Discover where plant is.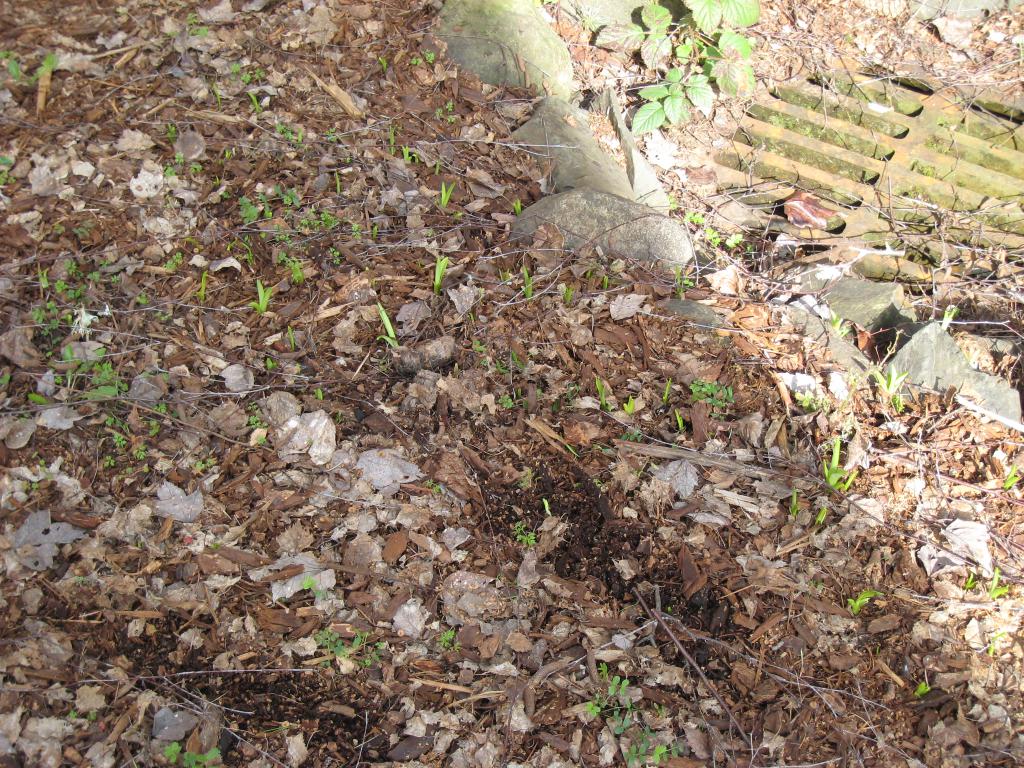
Discovered at 0,148,15,191.
